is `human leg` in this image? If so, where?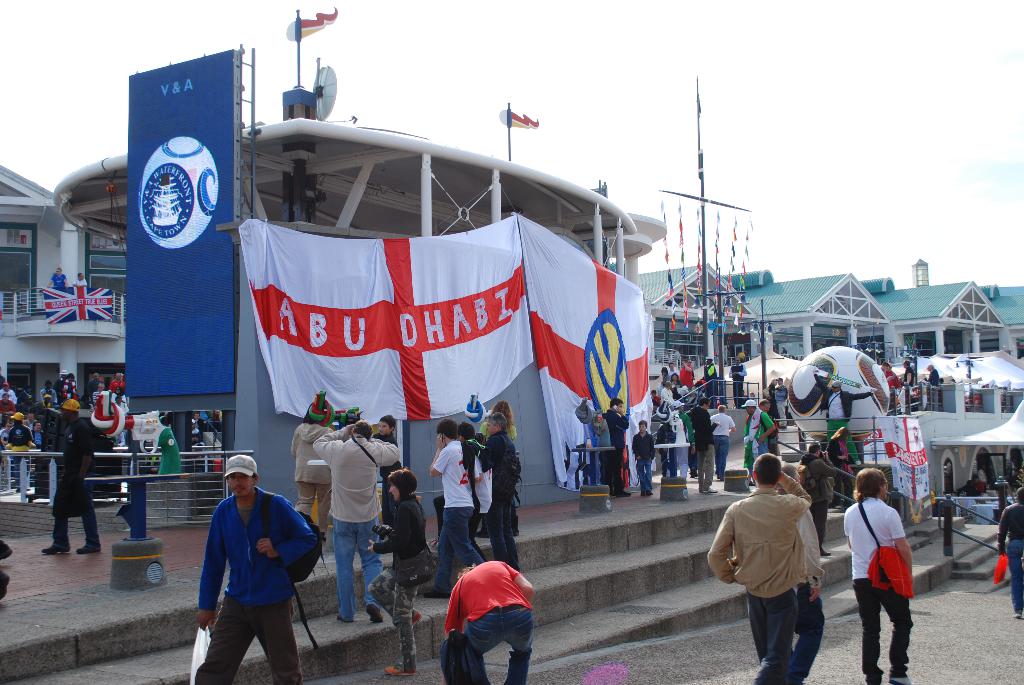
Yes, at bbox=(698, 443, 718, 496).
